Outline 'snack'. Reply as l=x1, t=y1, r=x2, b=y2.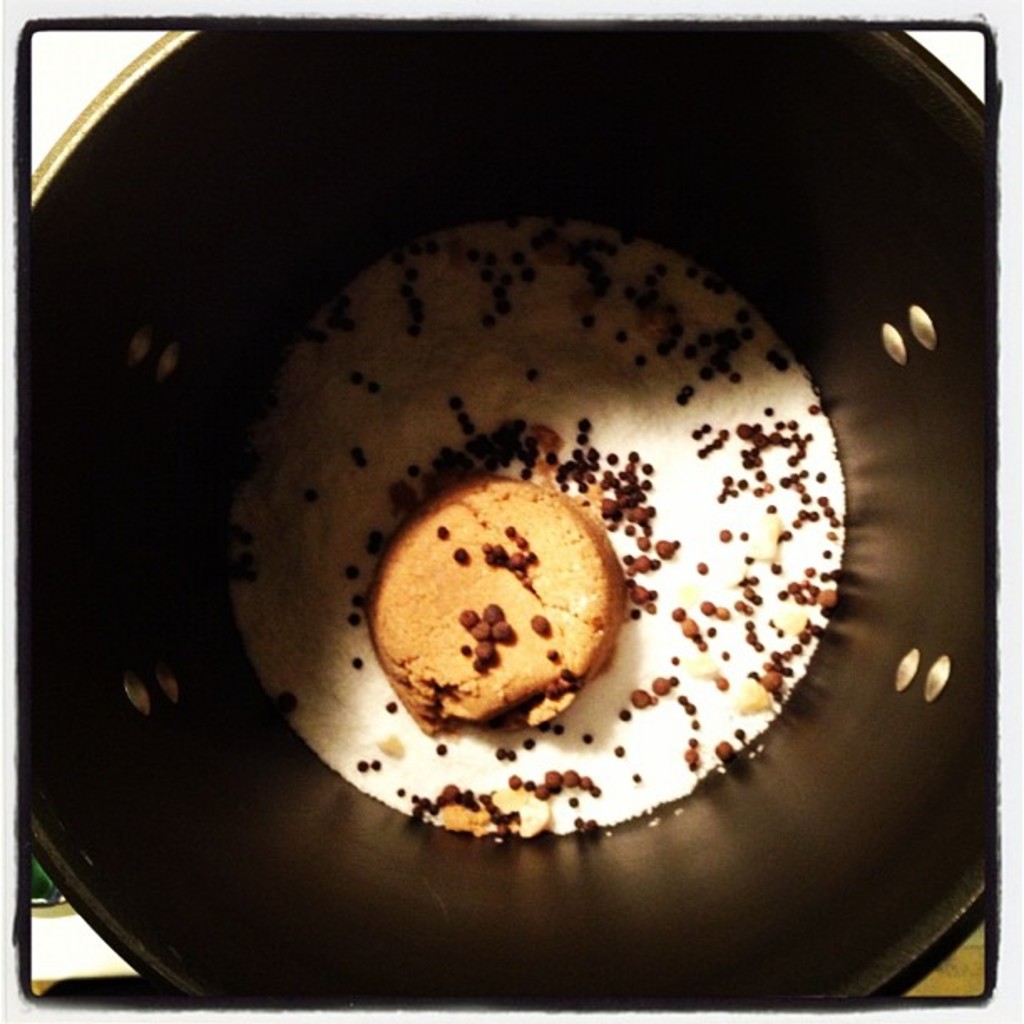
l=13, t=15, r=1007, b=1014.
